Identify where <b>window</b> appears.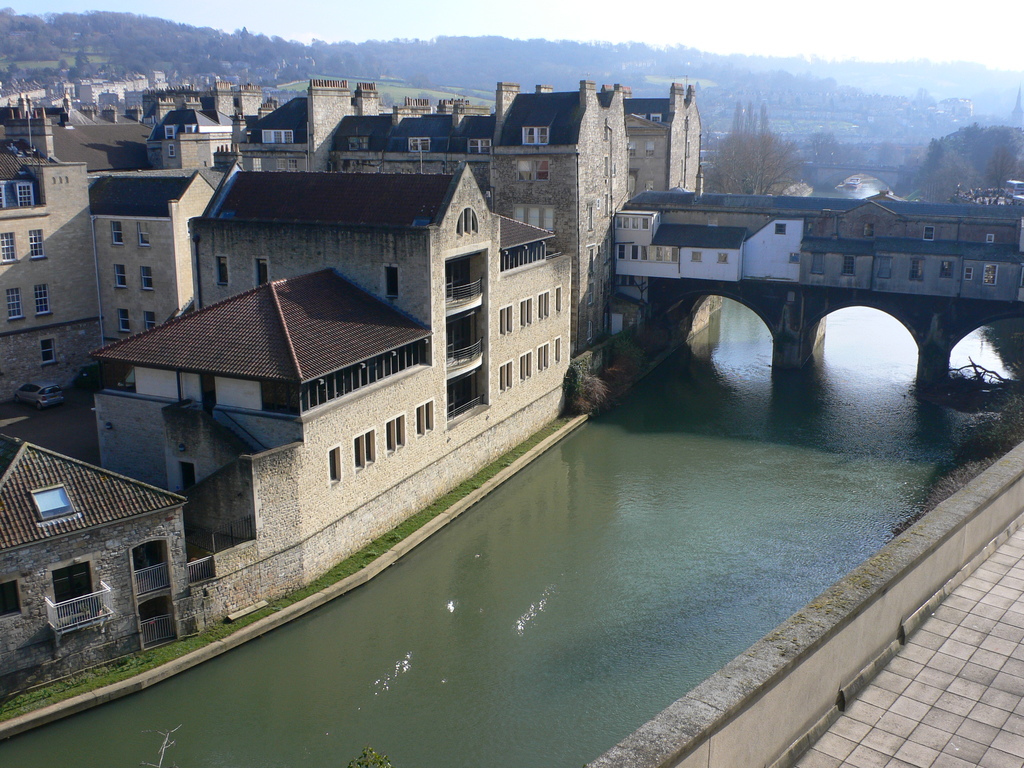
Appears at l=540, t=342, r=548, b=373.
